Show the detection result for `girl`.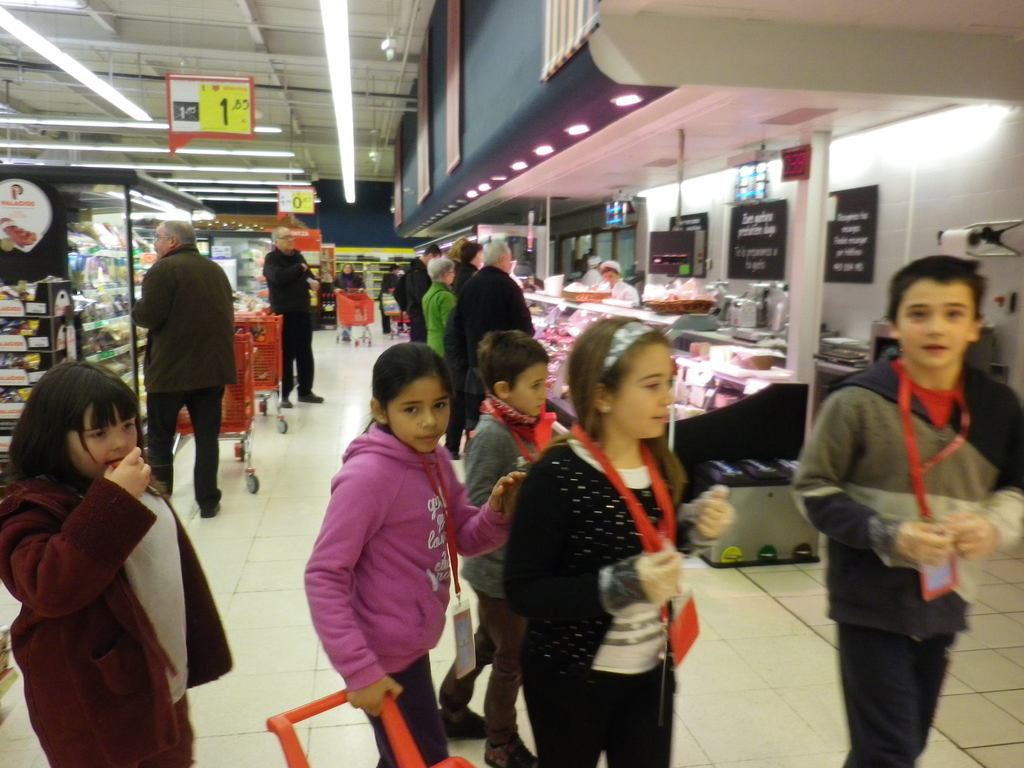
(x1=306, y1=342, x2=525, y2=767).
